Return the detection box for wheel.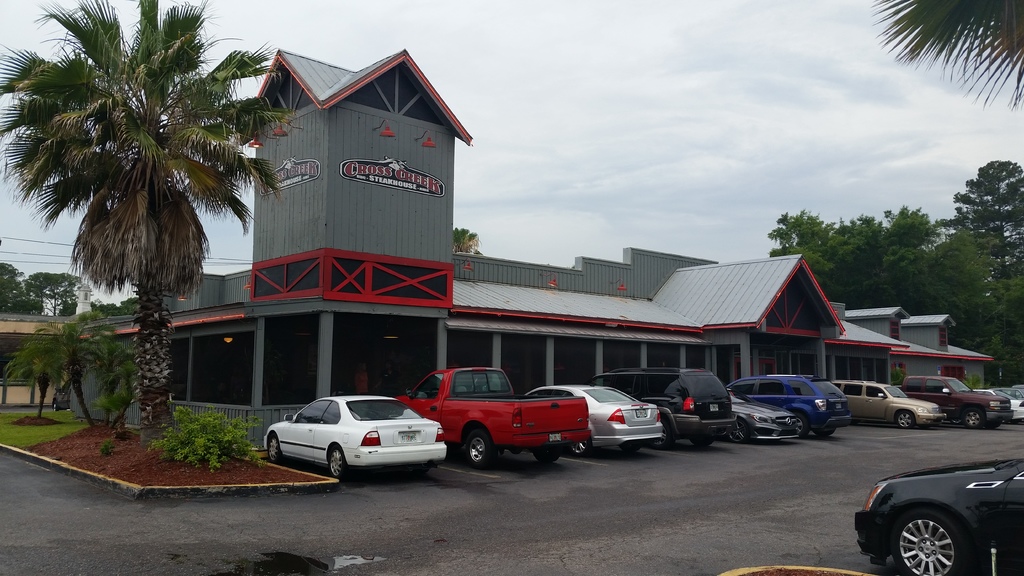
[left=532, top=445, right=560, bottom=467].
